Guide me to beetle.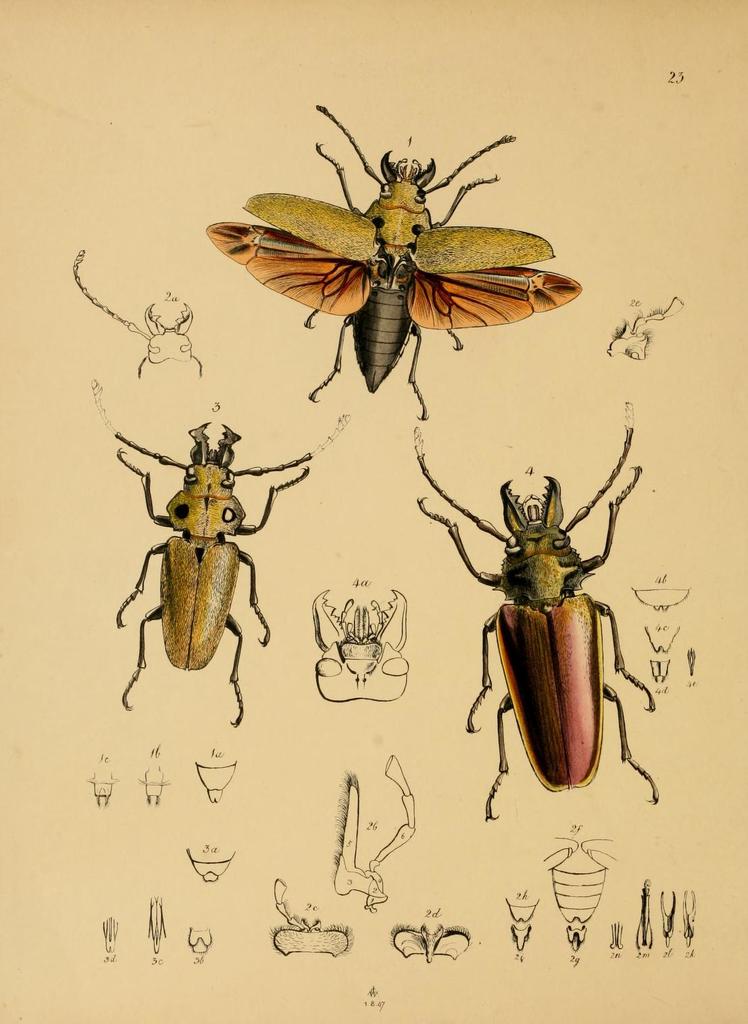
Guidance: BBox(412, 414, 656, 816).
